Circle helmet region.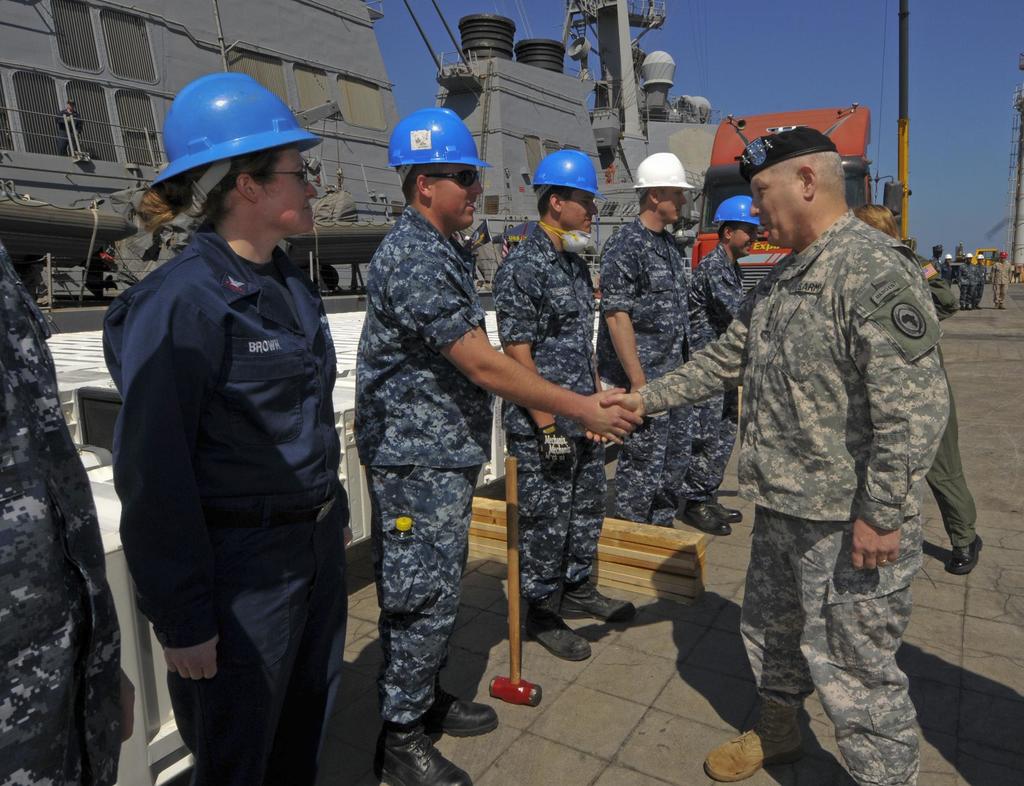
Region: 630, 150, 696, 198.
